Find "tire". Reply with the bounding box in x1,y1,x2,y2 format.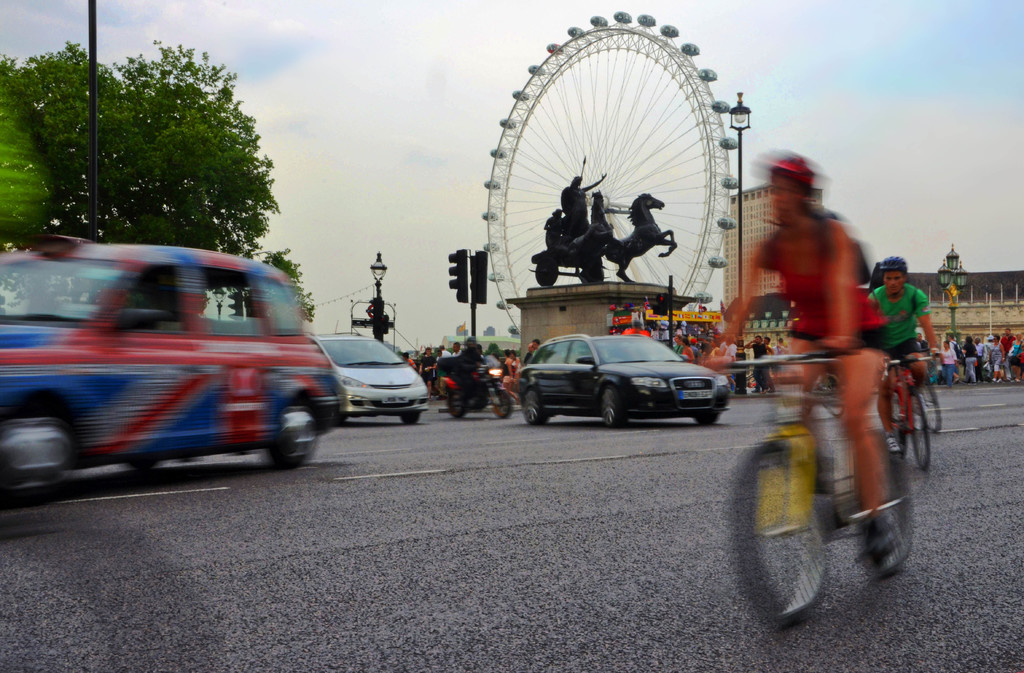
401,411,420,429.
